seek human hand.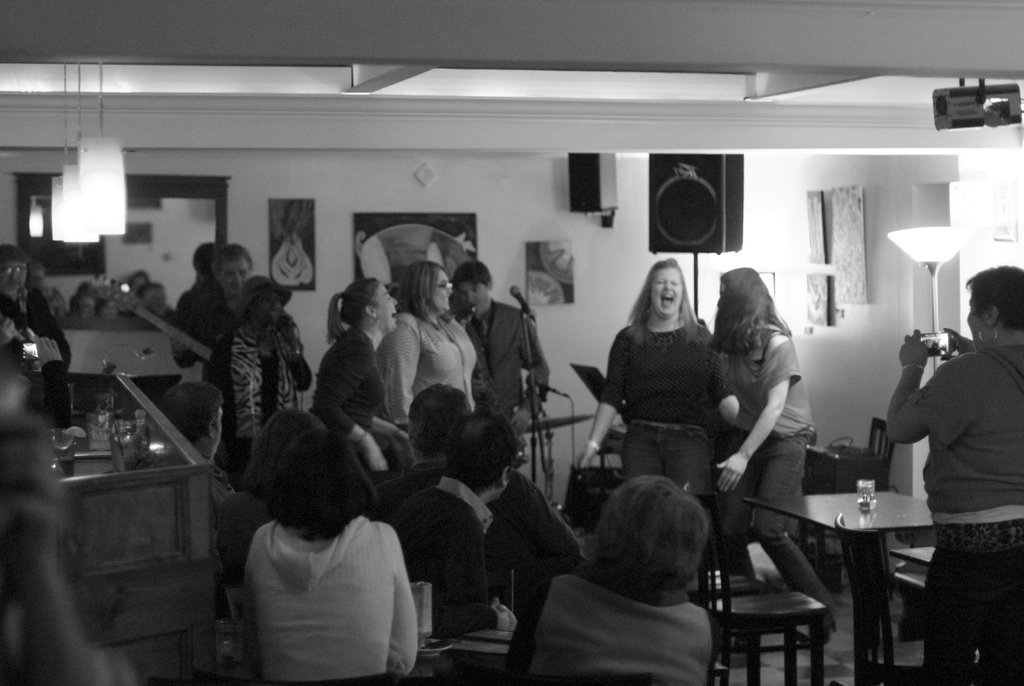
{"x1": 470, "y1": 377, "x2": 488, "y2": 402}.
